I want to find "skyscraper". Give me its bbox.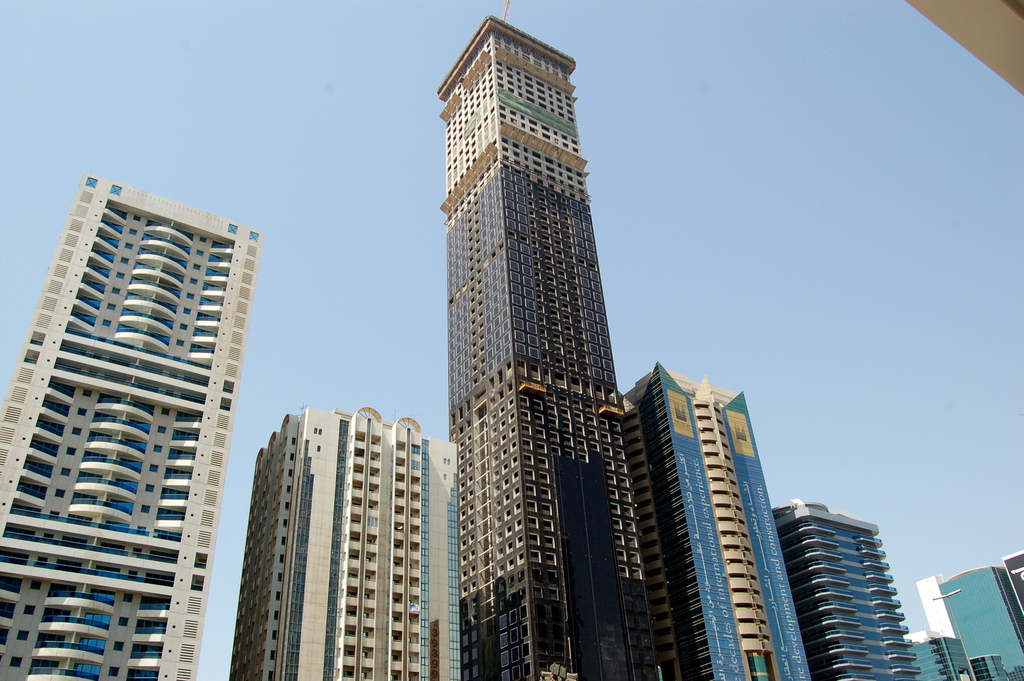
<bbox>772, 492, 930, 680</bbox>.
